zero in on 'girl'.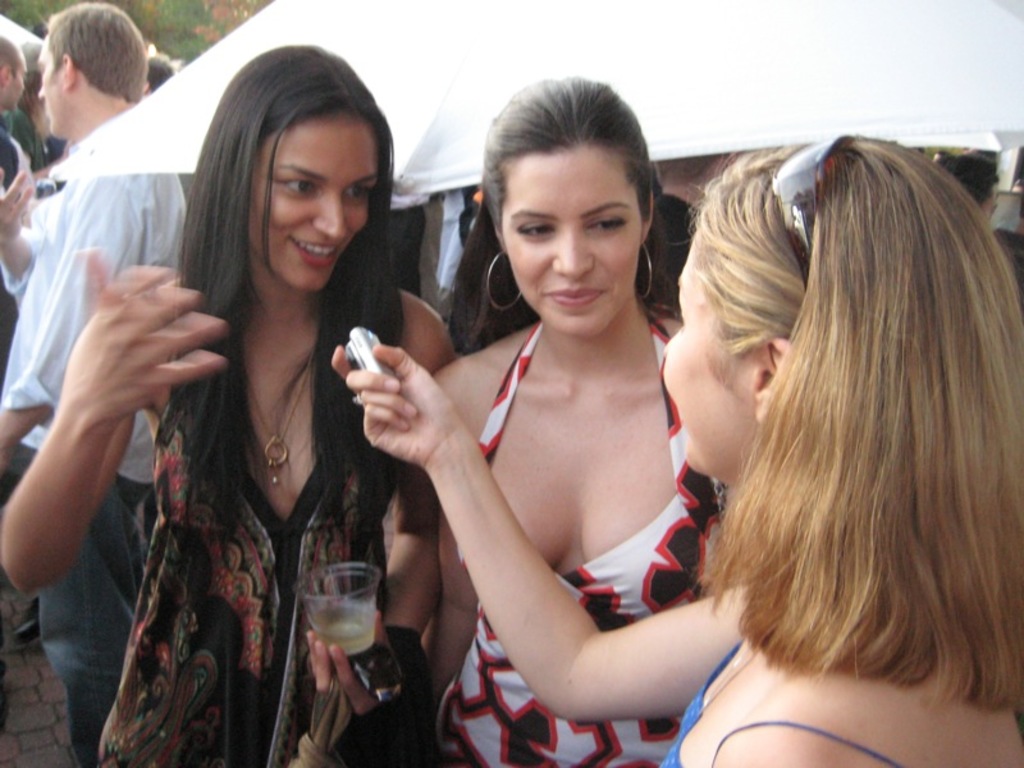
Zeroed in: detection(0, 41, 454, 767).
